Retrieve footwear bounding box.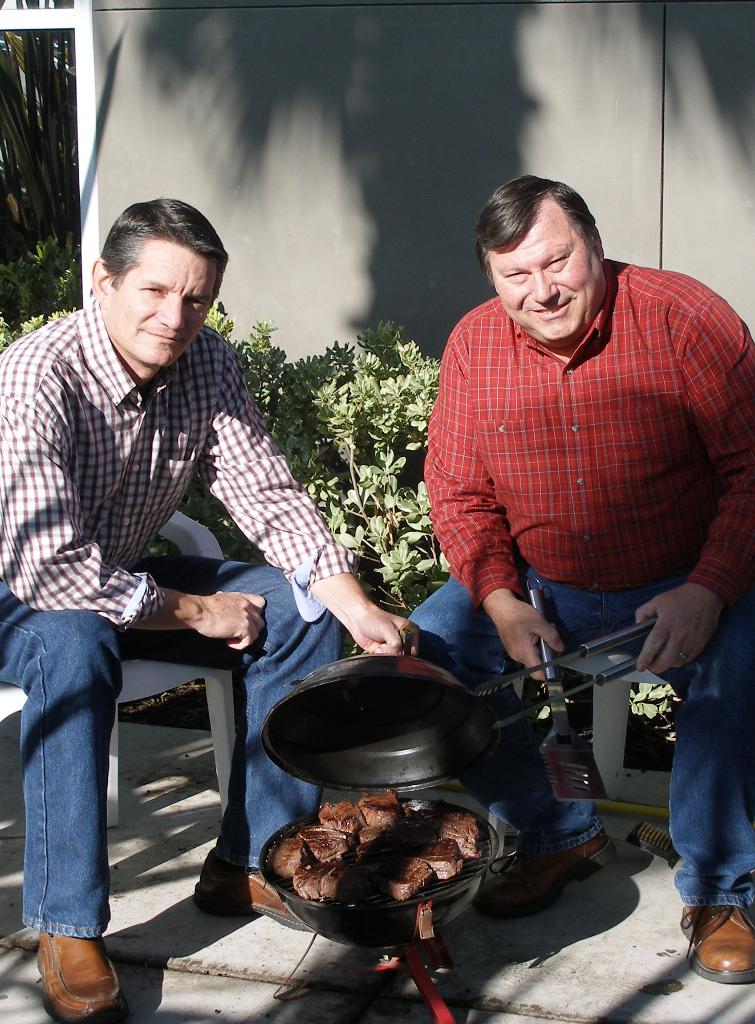
Bounding box: (x1=190, y1=842, x2=311, y2=931).
